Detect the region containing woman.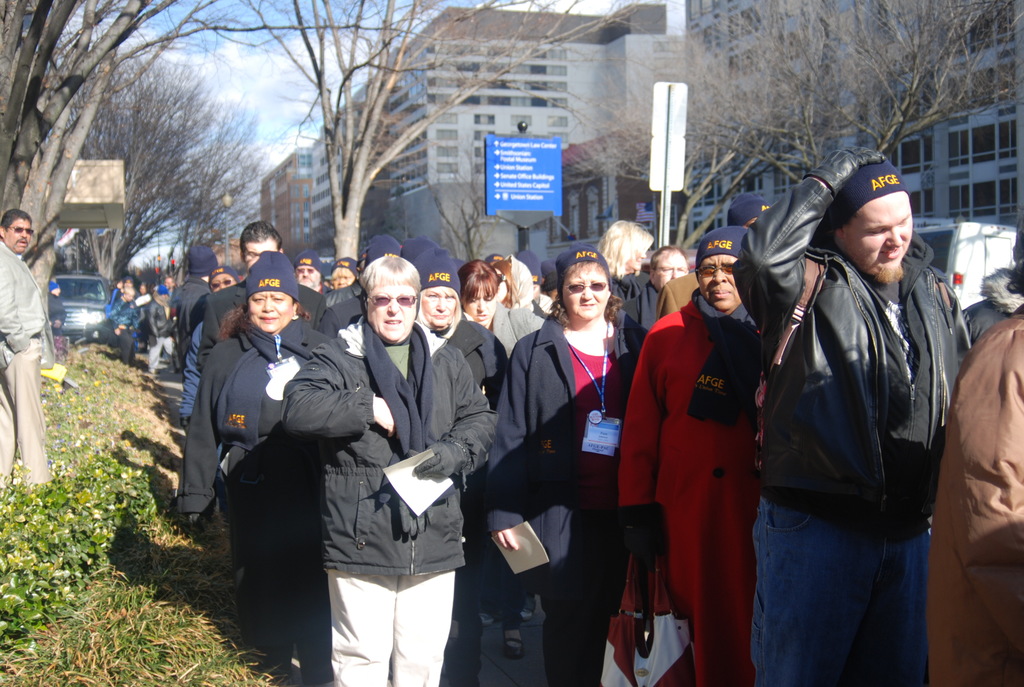
box=[484, 229, 644, 686].
